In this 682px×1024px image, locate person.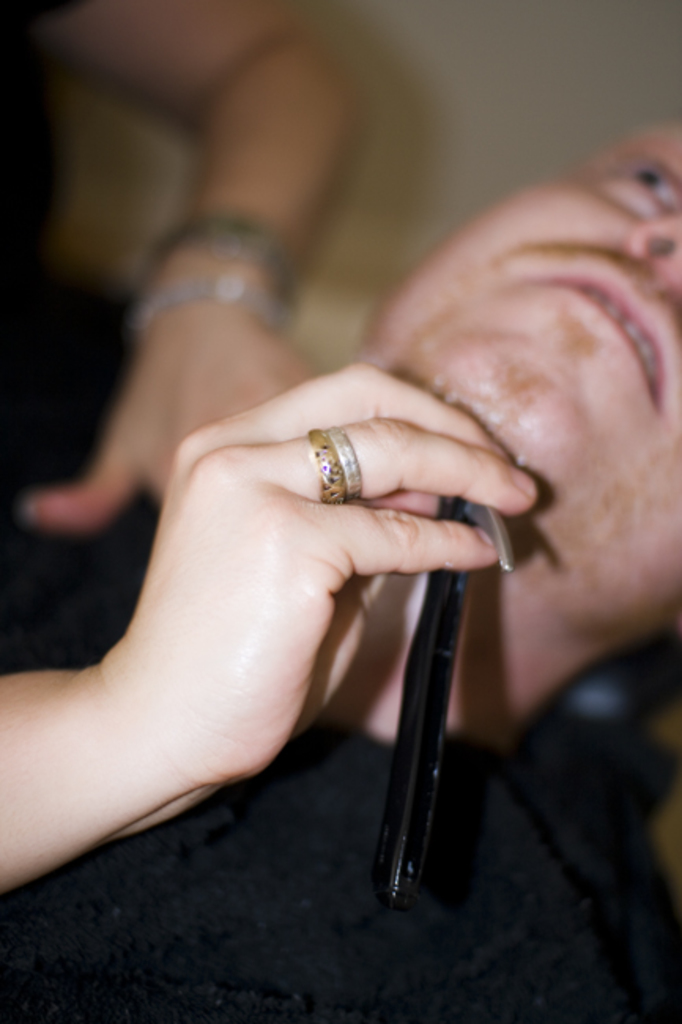
Bounding box: region(0, 113, 680, 1022).
